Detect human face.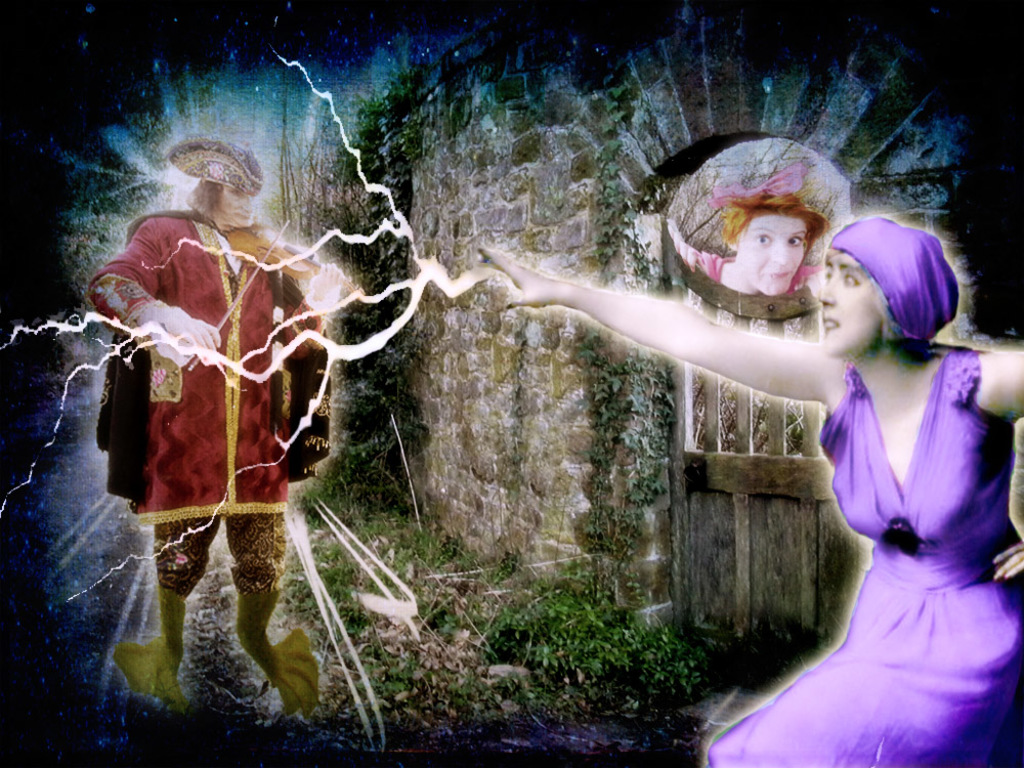
Detected at [left=820, top=259, right=880, bottom=358].
